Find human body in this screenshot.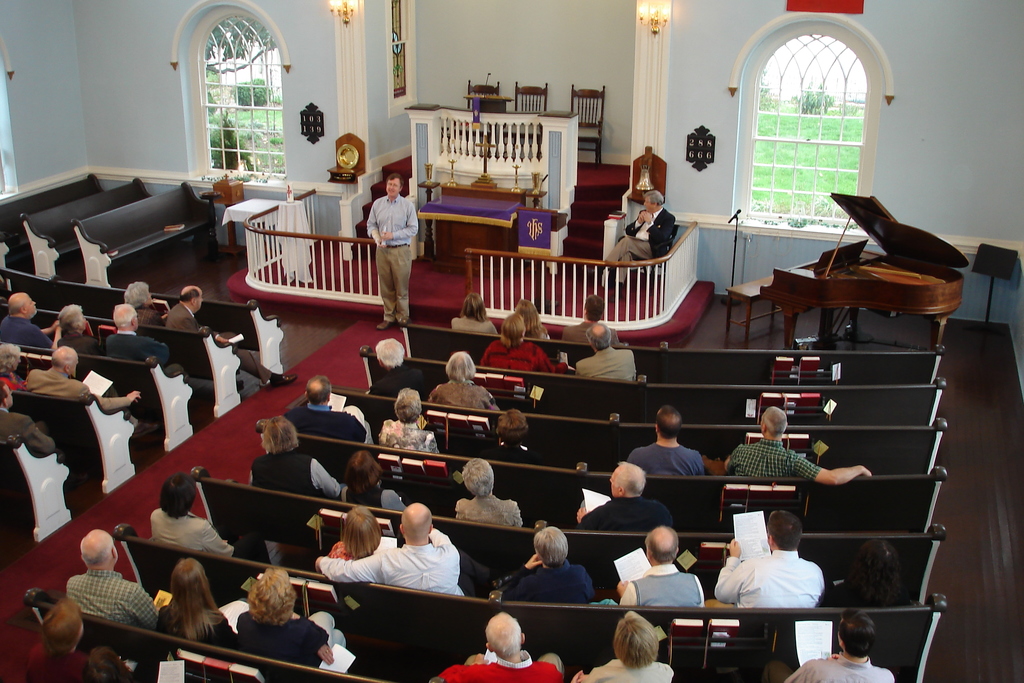
The bounding box for human body is bbox=(584, 484, 682, 541).
